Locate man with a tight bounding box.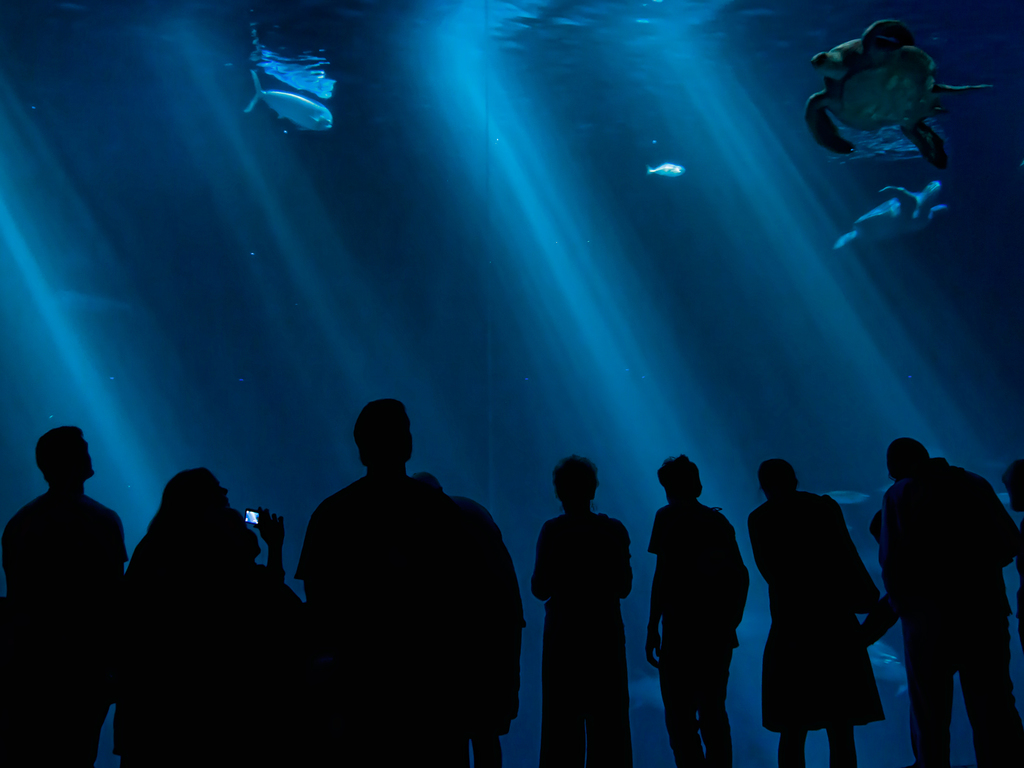
(0, 424, 127, 767).
